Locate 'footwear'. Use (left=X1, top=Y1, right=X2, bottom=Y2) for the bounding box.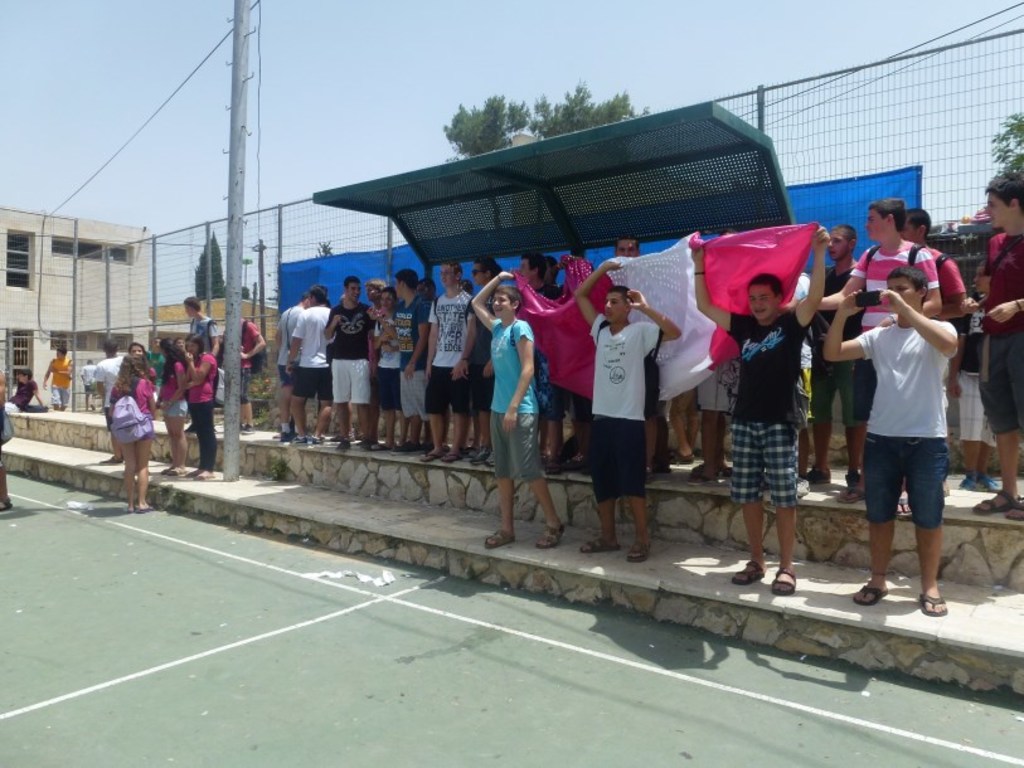
(left=196, top=467, right=213, bottom=478).
